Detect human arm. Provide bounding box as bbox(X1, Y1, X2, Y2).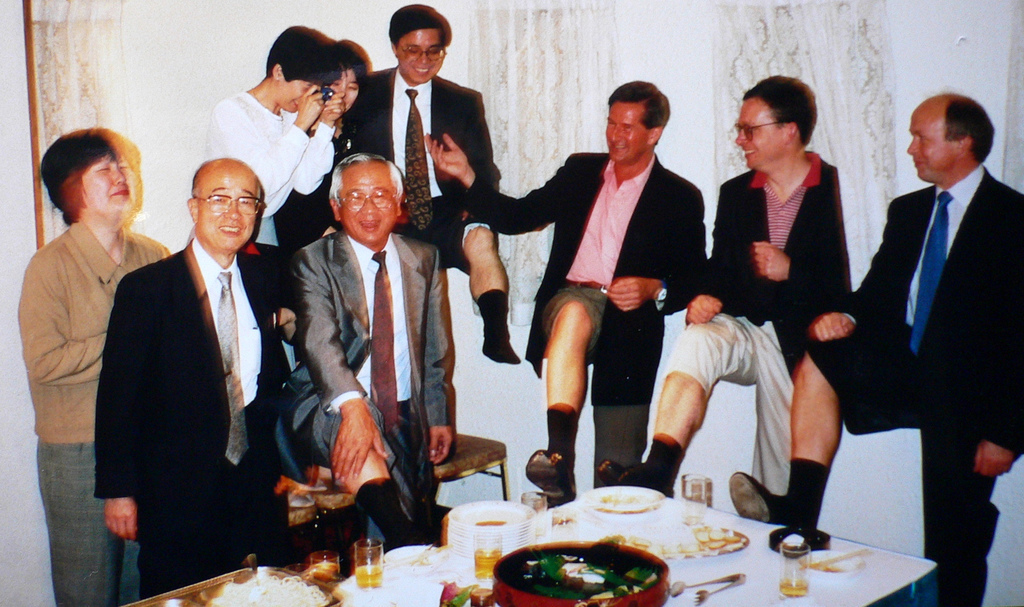
bbox(15, 250, 111, 384).
